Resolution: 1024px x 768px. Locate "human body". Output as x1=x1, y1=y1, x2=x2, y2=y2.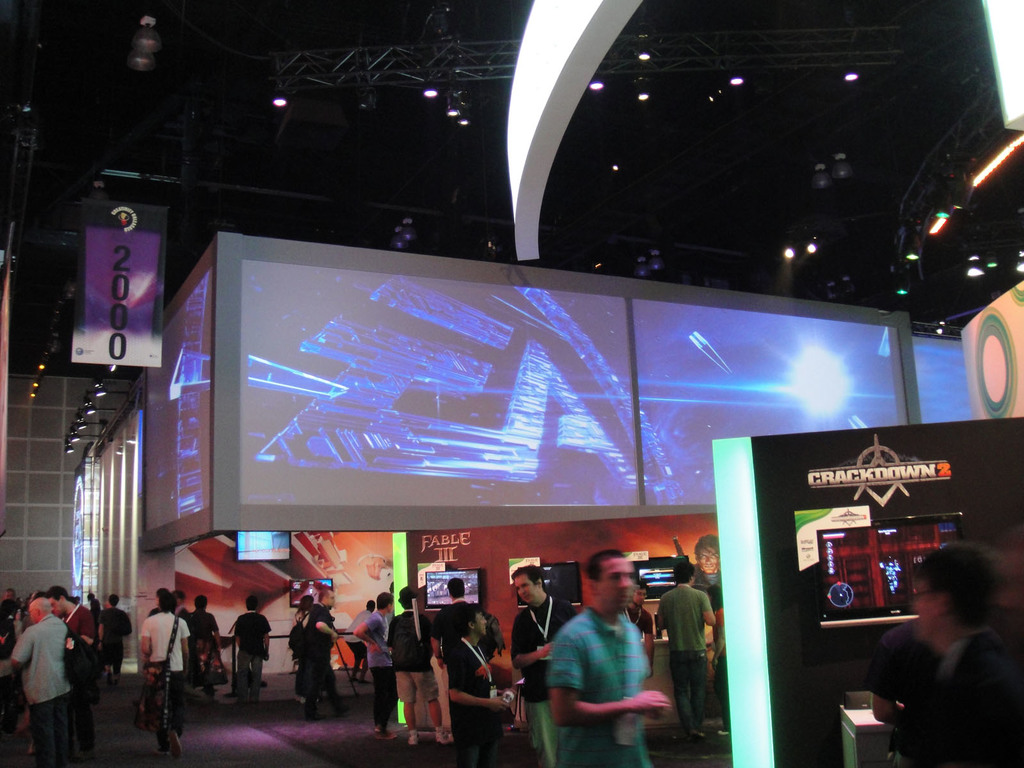
x1=297, y1=586, x2=338, y2=722.
